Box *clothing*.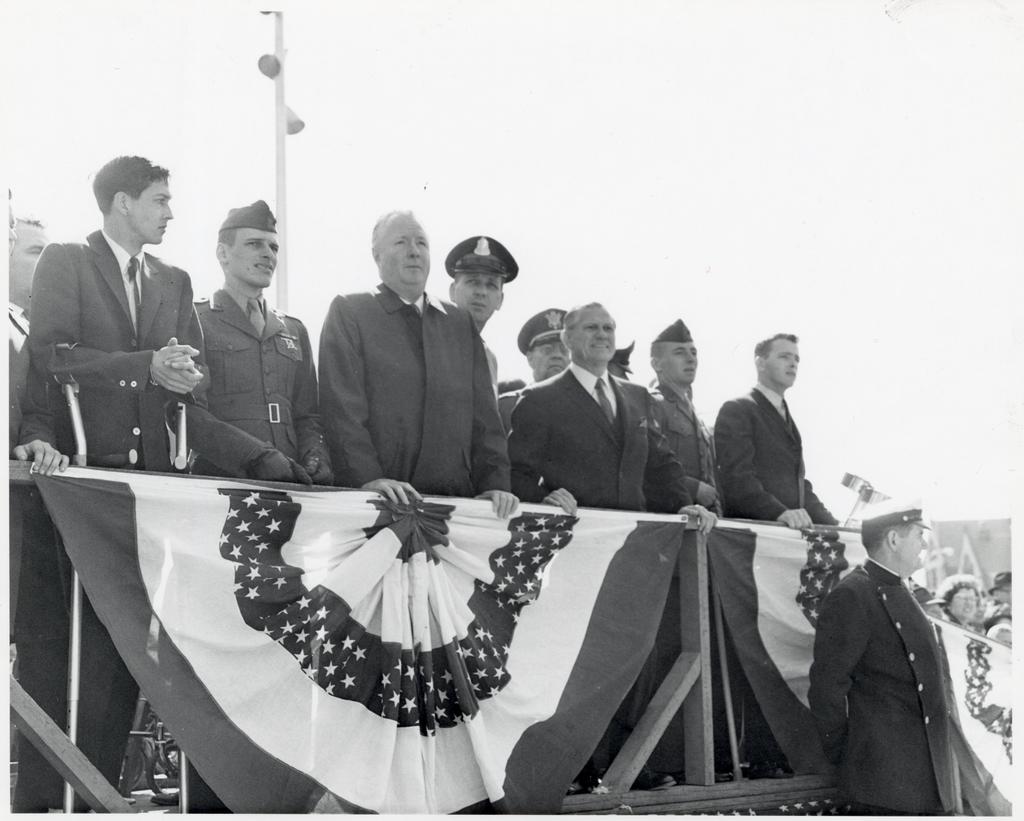
select_region(810, 560, 966, 817).
